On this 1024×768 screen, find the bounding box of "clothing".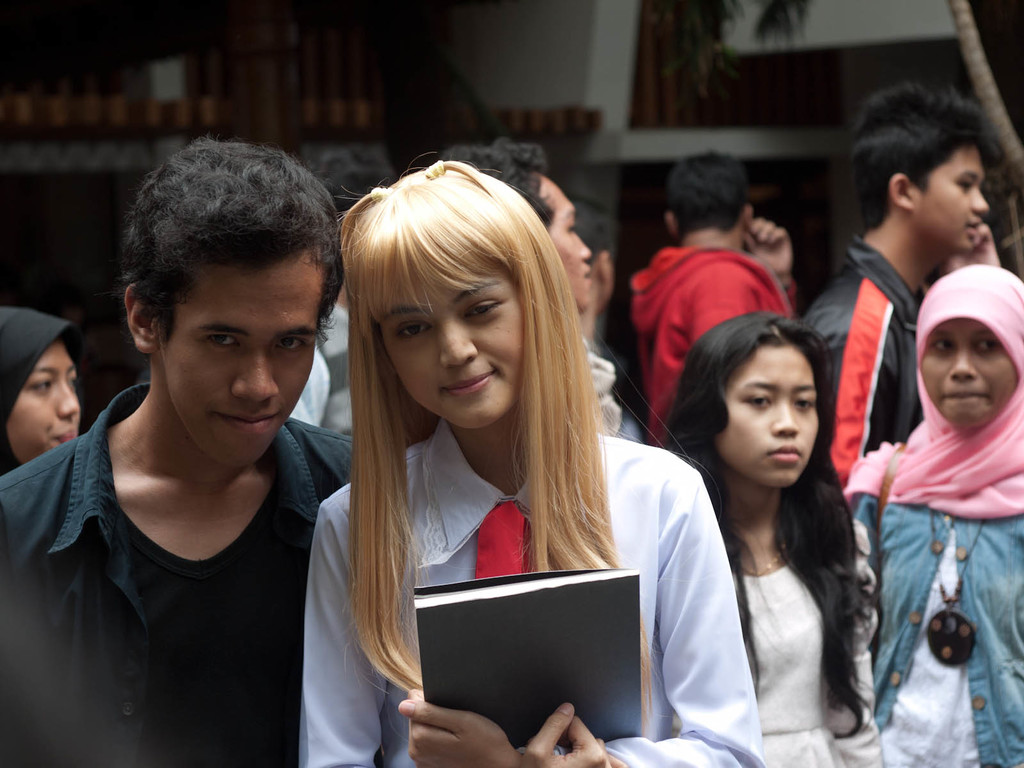
Bounding box: l=295, t=426, r=767, b=767.
